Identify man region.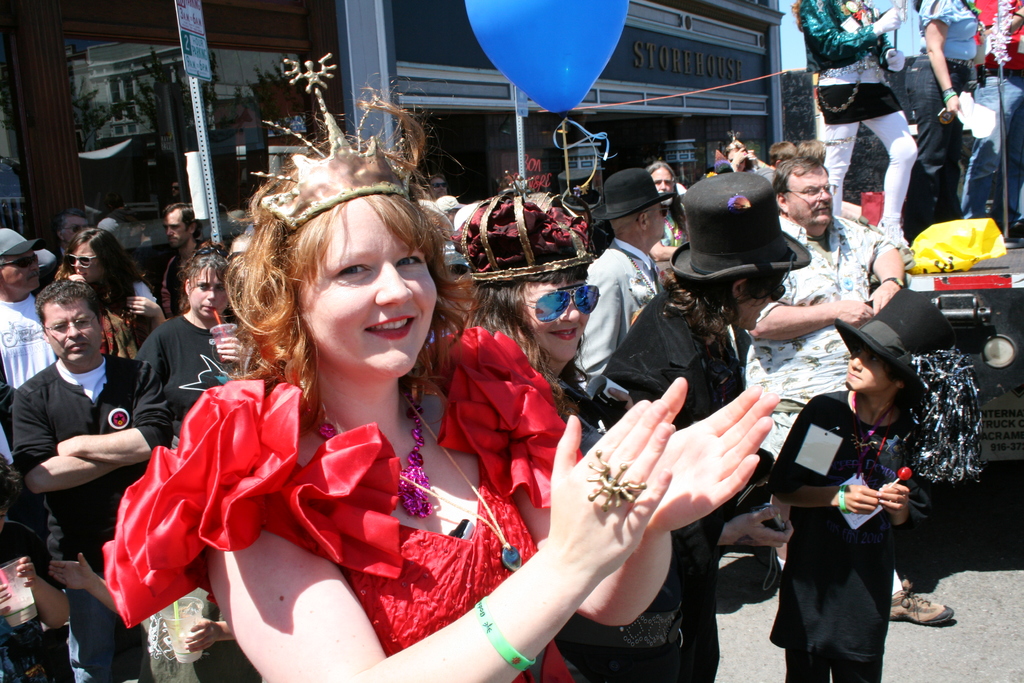
Region: [x1=156, y1=201, x2=214, y2=314].
